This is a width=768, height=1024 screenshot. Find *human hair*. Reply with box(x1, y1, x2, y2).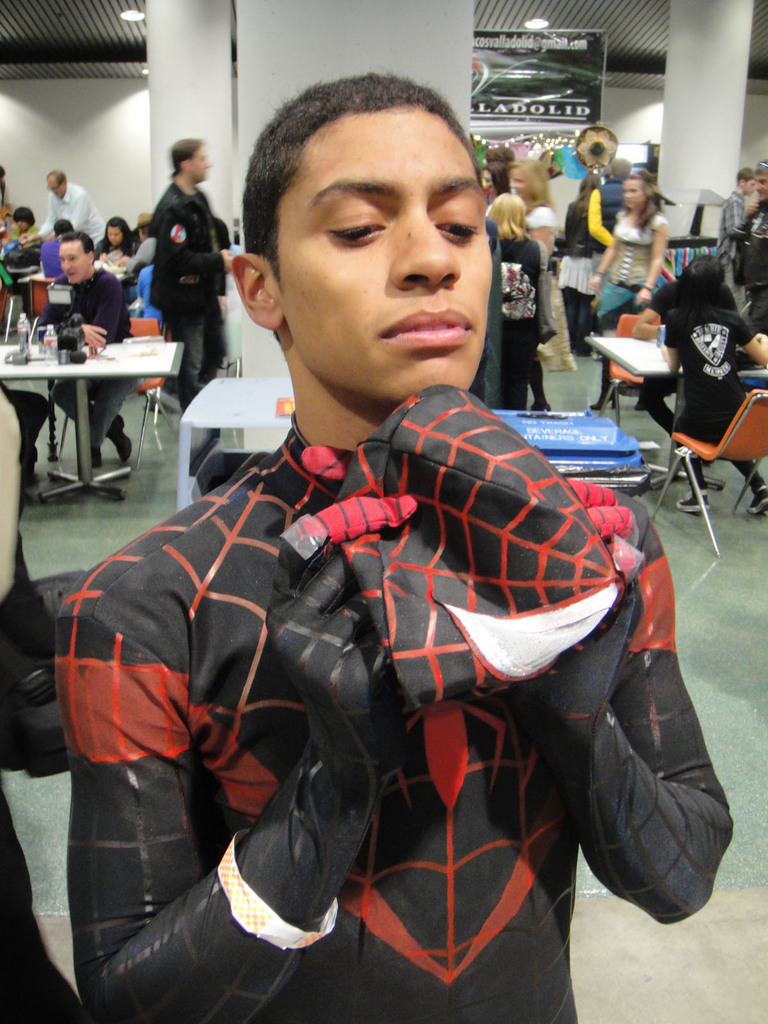
box(494, 144, 515, 172).
